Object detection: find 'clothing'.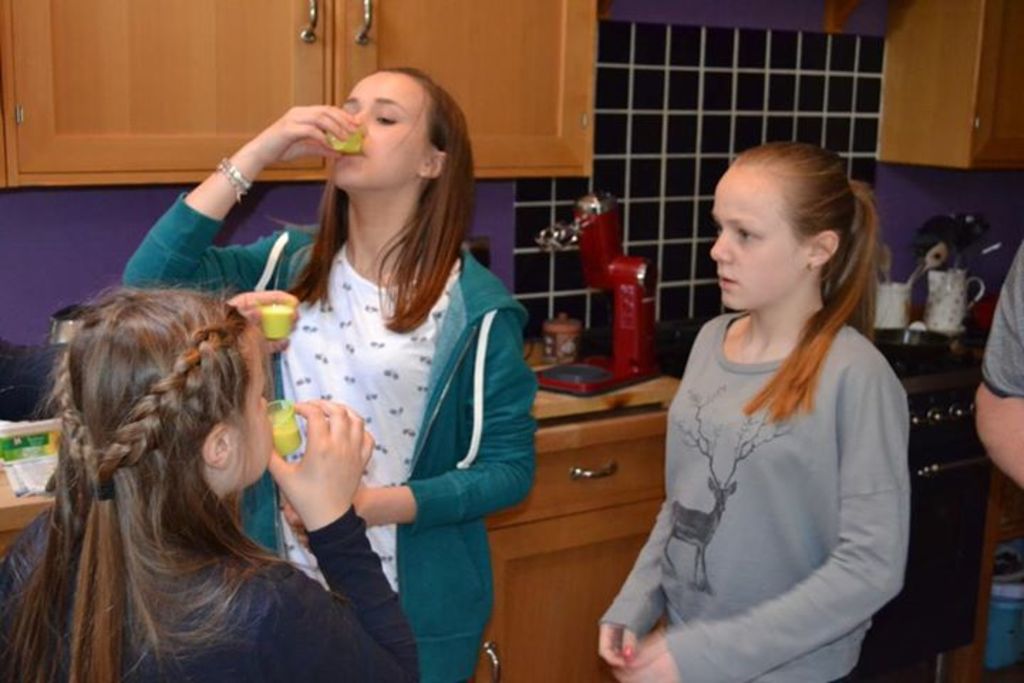
(left=1, top=498, right=432, bottom=680).
